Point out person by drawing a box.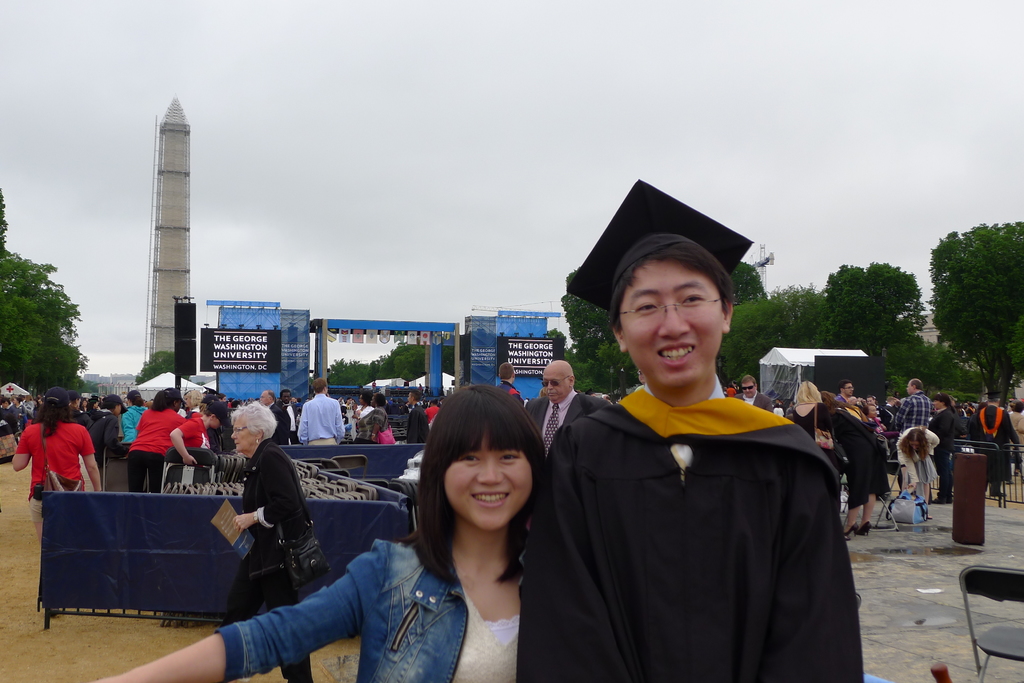
l=129, t=384, r=187, b=492.
